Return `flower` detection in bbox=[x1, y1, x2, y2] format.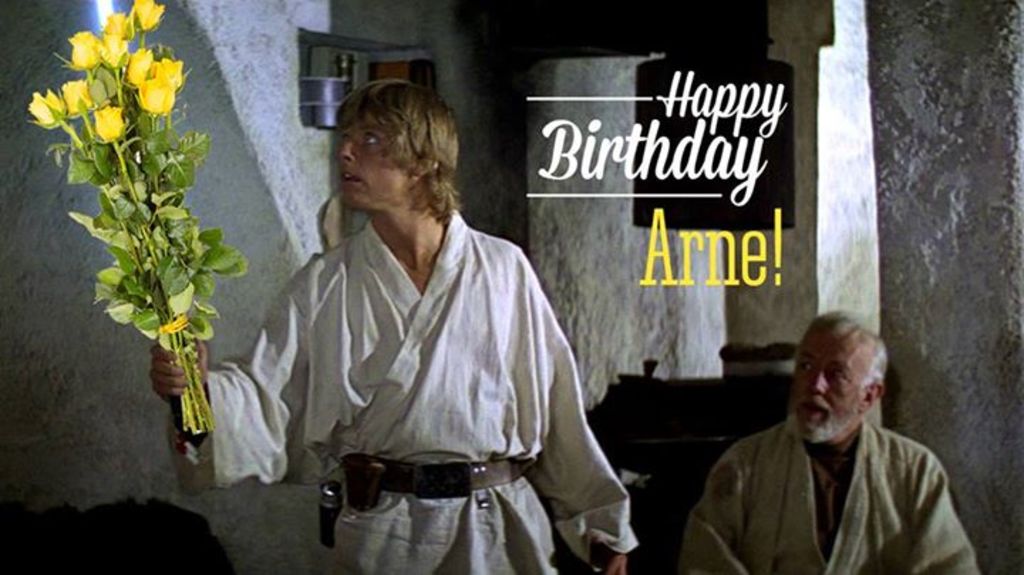
bbox=[152, 54, 185, 93].
